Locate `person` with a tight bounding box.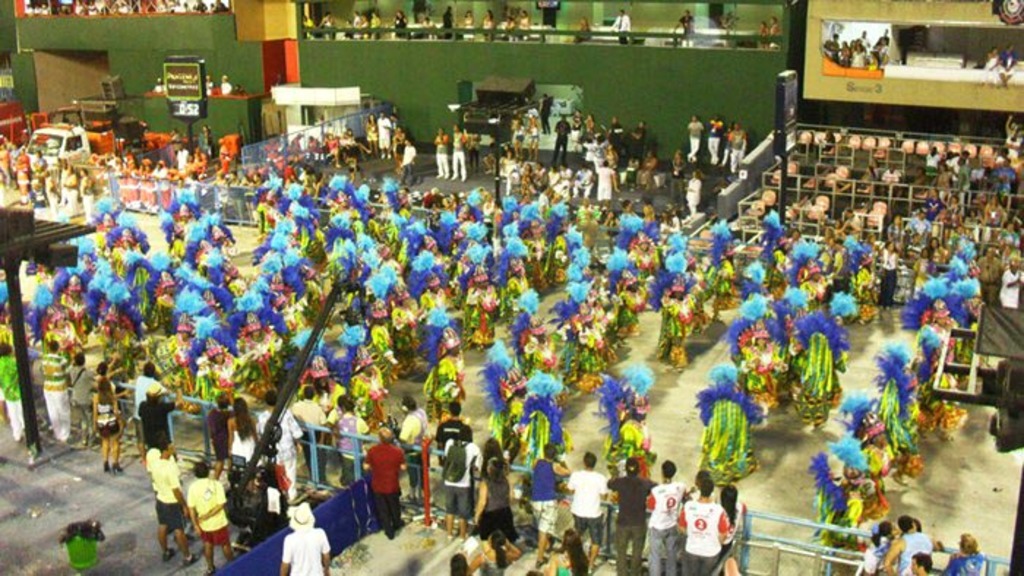
[left=253, top=390, right=301, bottom=499].
